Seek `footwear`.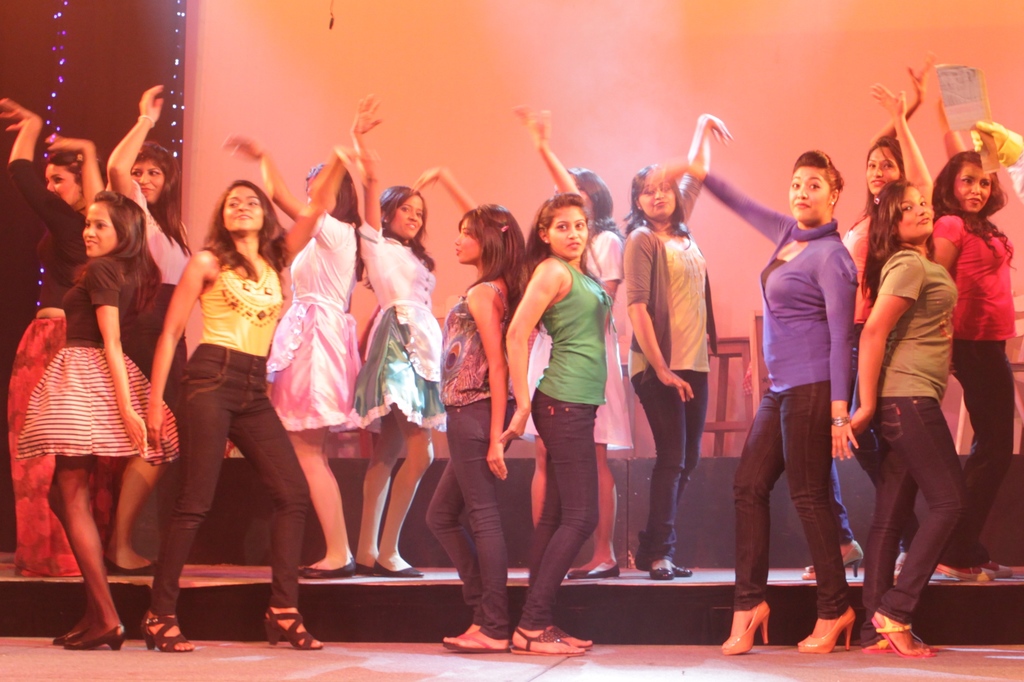
{"x1": 140, "y1": 605, "x2": 192, "y2": 650}.
